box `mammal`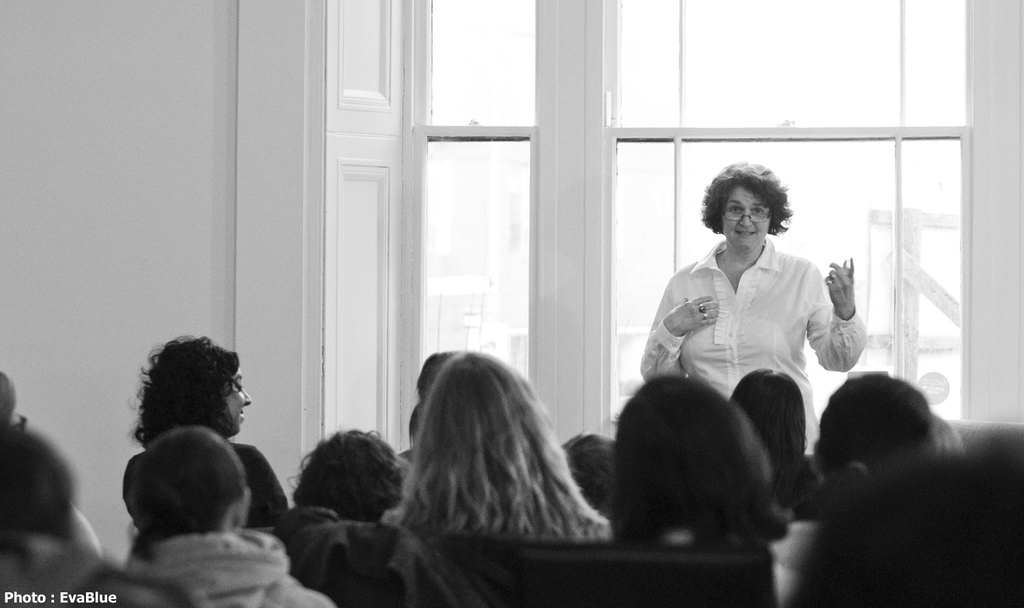
[289, 423, 406, 522]
